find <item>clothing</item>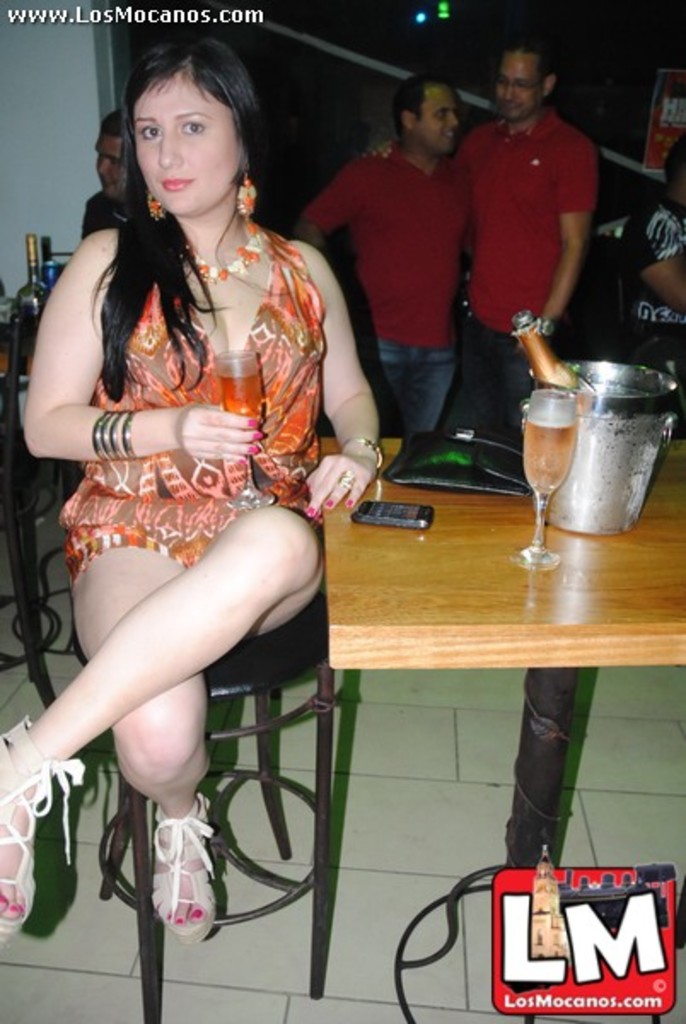
x1=435, y1=99, x2=597, y2=440
